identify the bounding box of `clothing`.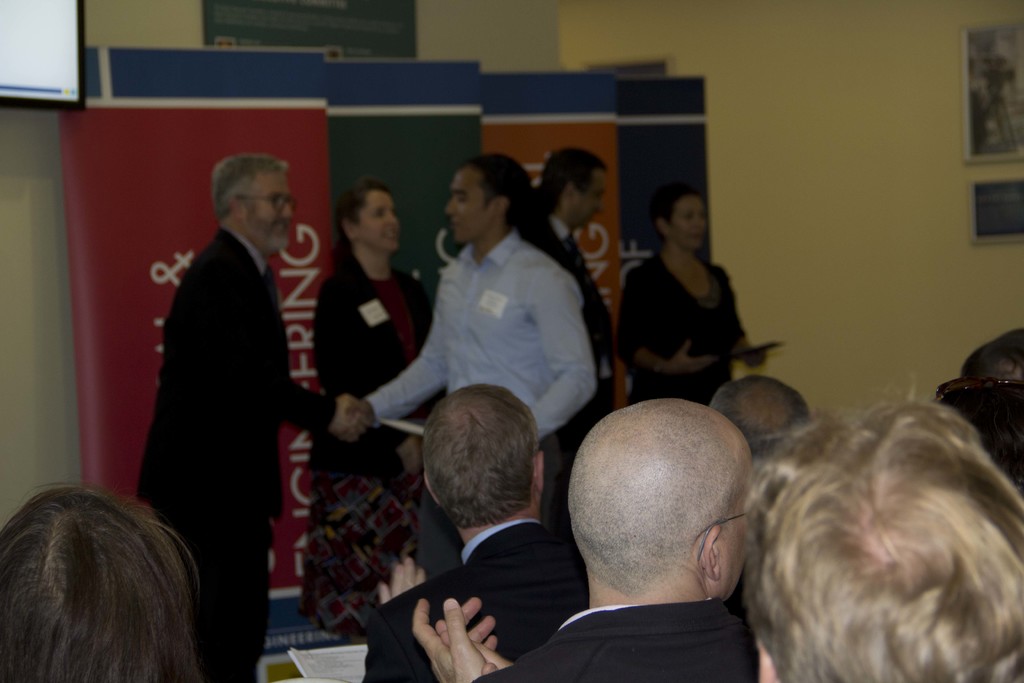
crop(361, 232, 579, 541).
